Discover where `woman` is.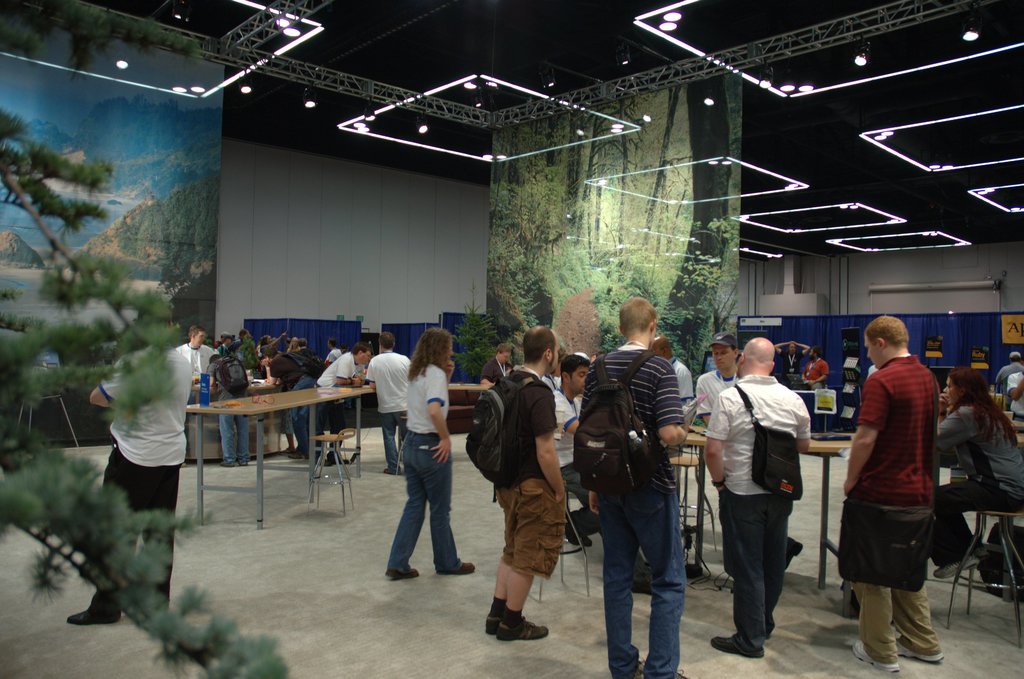
Discovered at 383 321 491 575.
